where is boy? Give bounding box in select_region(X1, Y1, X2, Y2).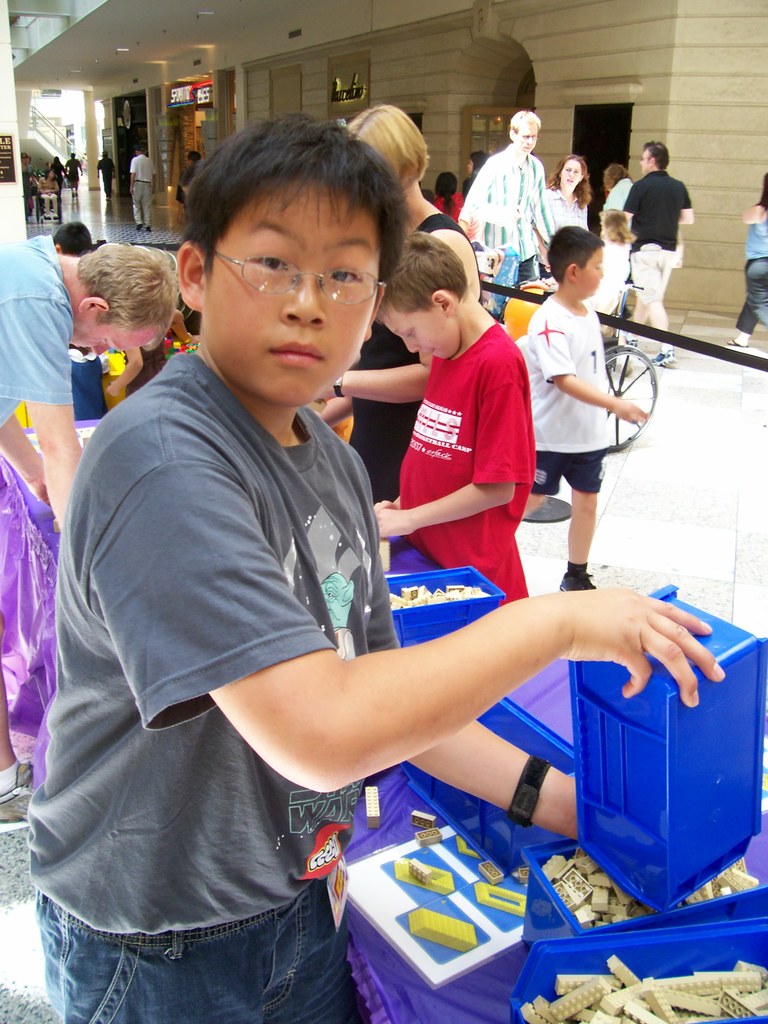
select_region(530, 227, 649, 591).
